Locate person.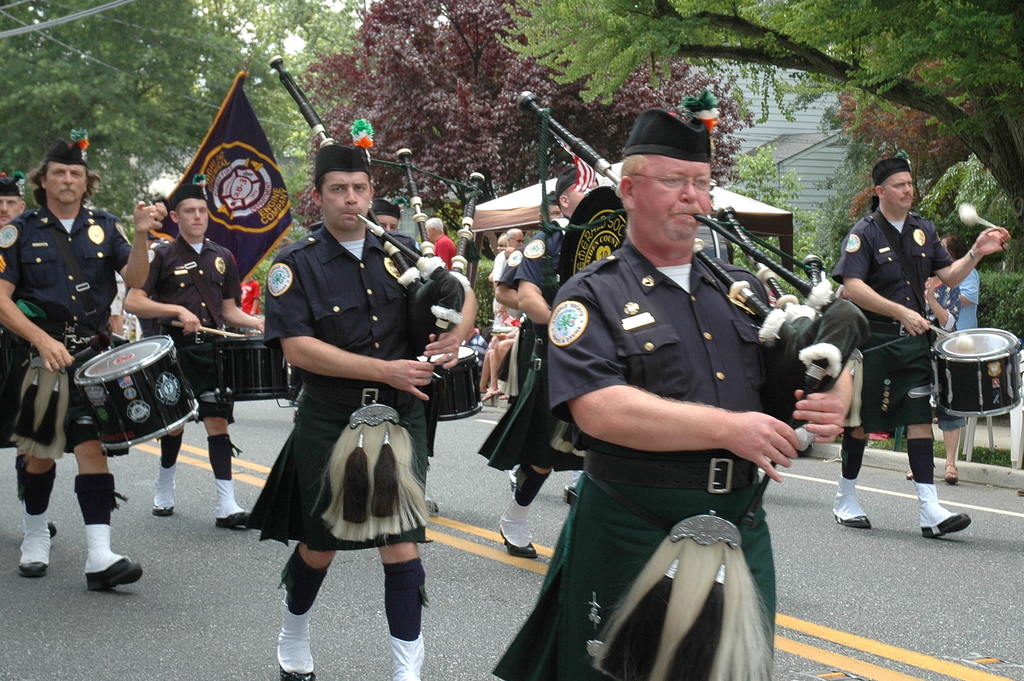
Bounding box: [x1=476, y1=167, x2=588, y2=561].
